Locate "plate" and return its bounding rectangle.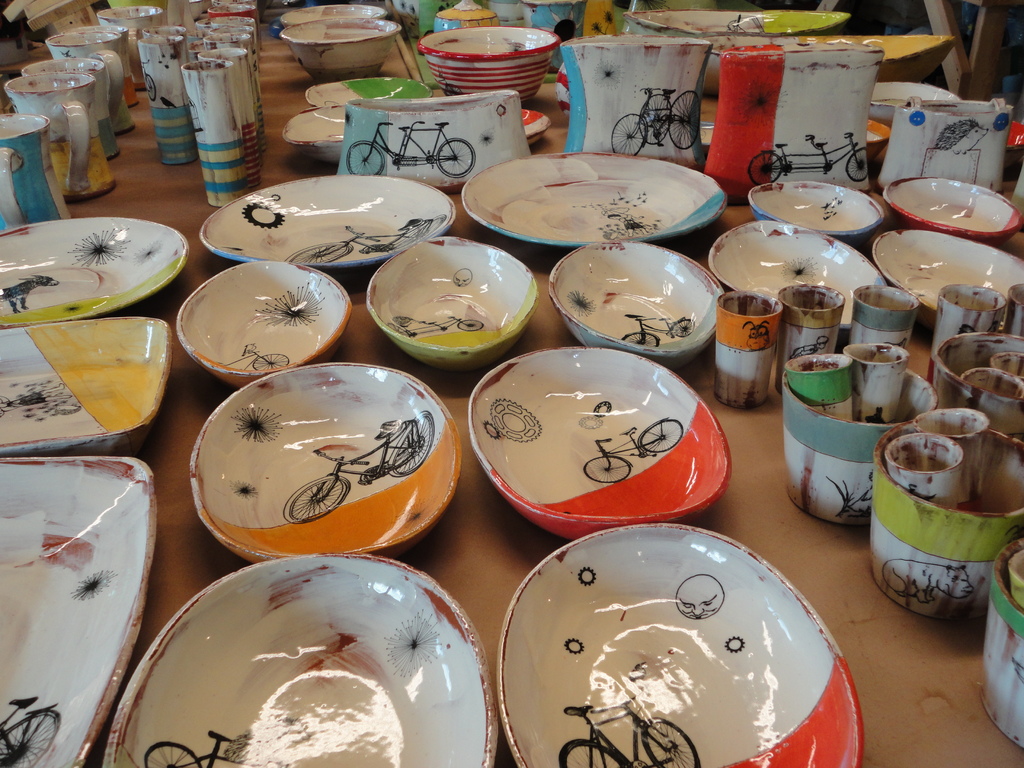
rect(0, 316, 176, 462).
